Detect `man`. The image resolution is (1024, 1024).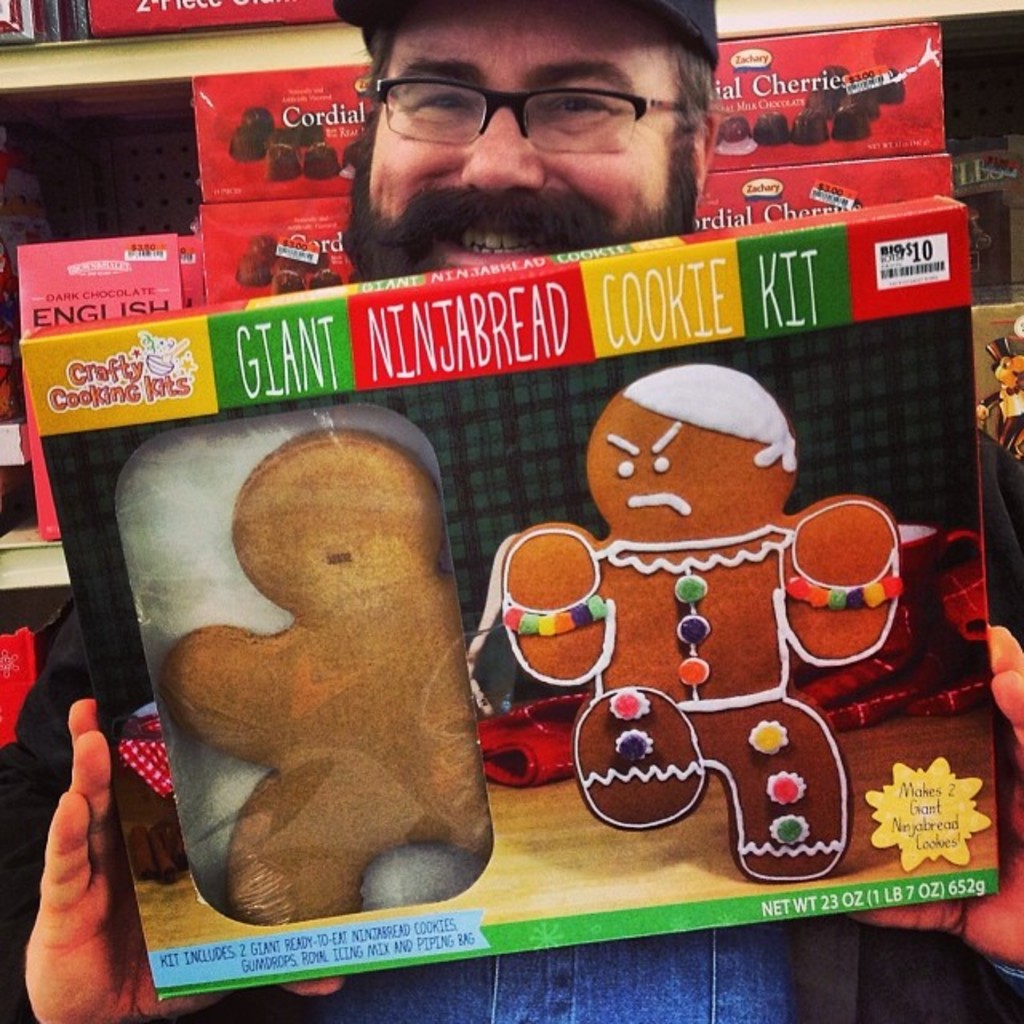
0:2:1022:1022.
